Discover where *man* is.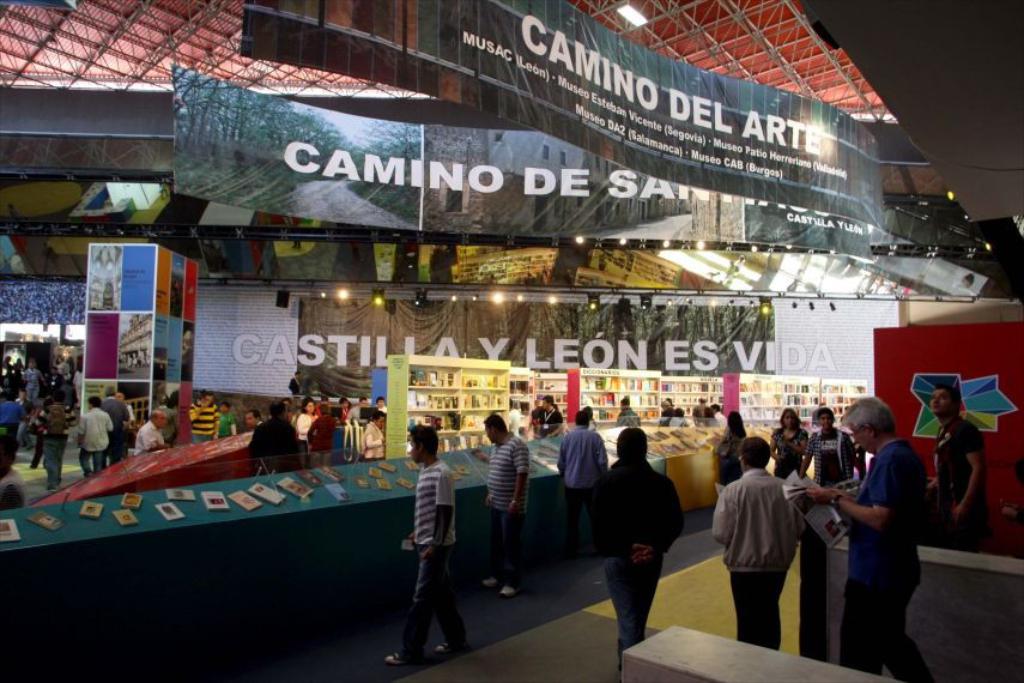
Discovered at [578, 428, 685, 641].
